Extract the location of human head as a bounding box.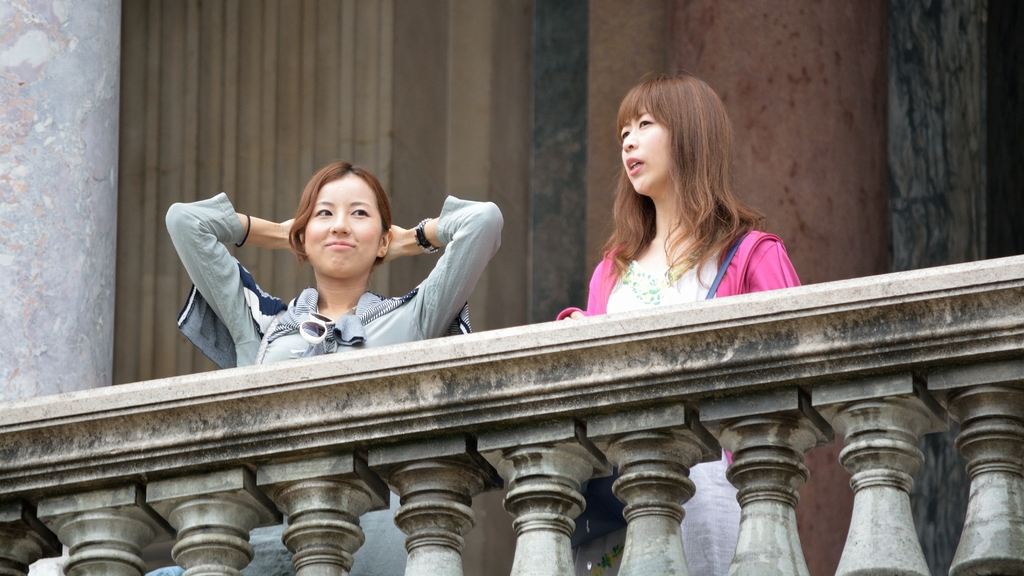
[x1=616, y1=70, x2=735, y2=195].
